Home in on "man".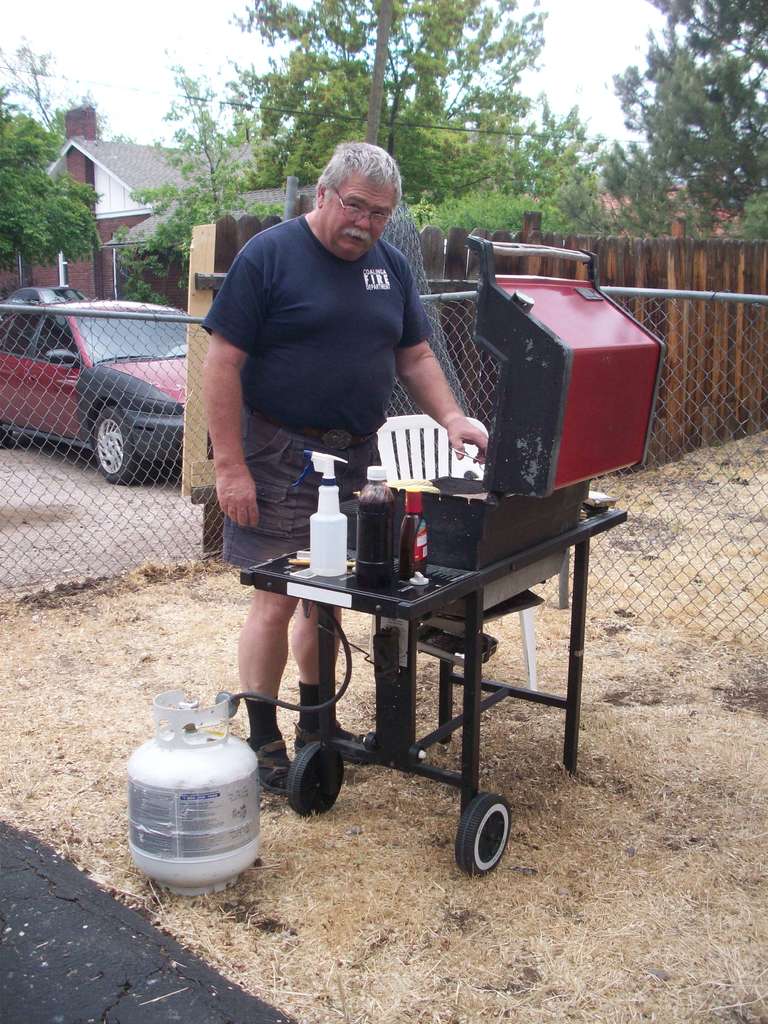
Homed in at box(198, 137, 485, 792).
